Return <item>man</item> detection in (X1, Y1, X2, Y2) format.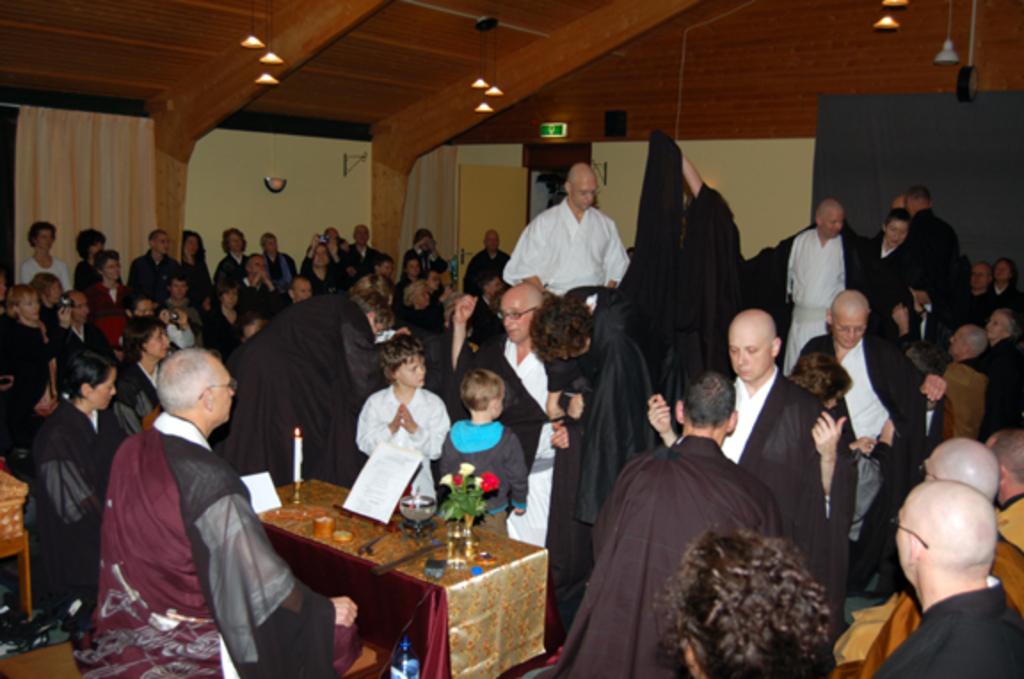
(864, 197, 912, 300).
